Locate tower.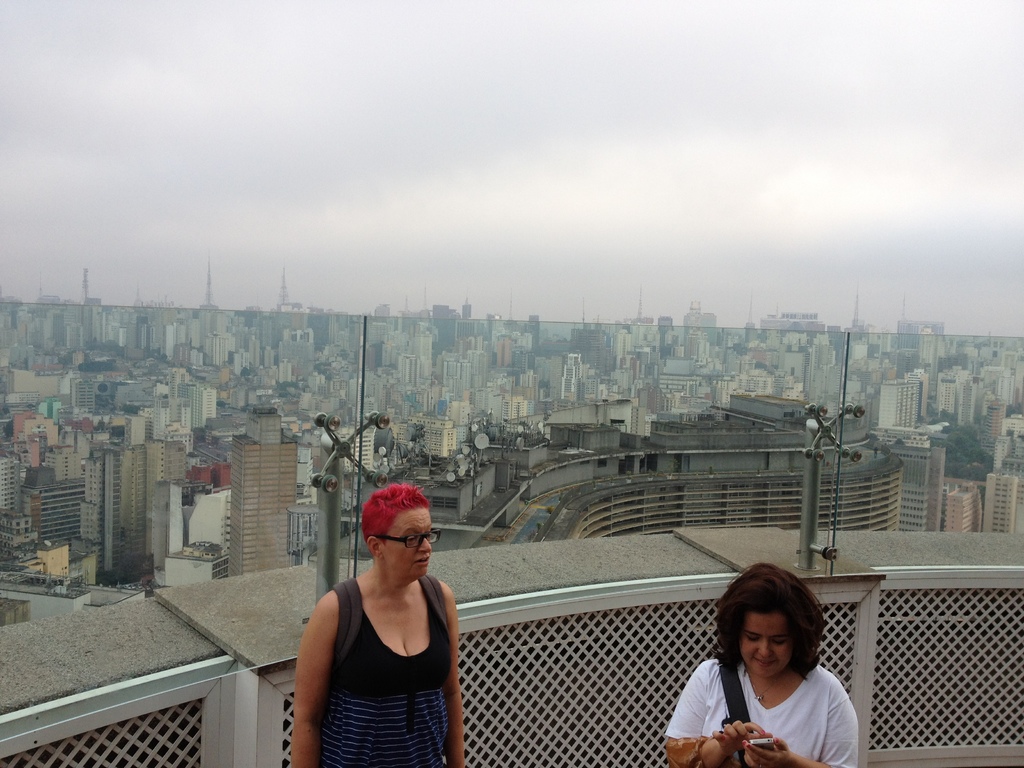
Bounding box: <box>414,336,433,381</box>.
